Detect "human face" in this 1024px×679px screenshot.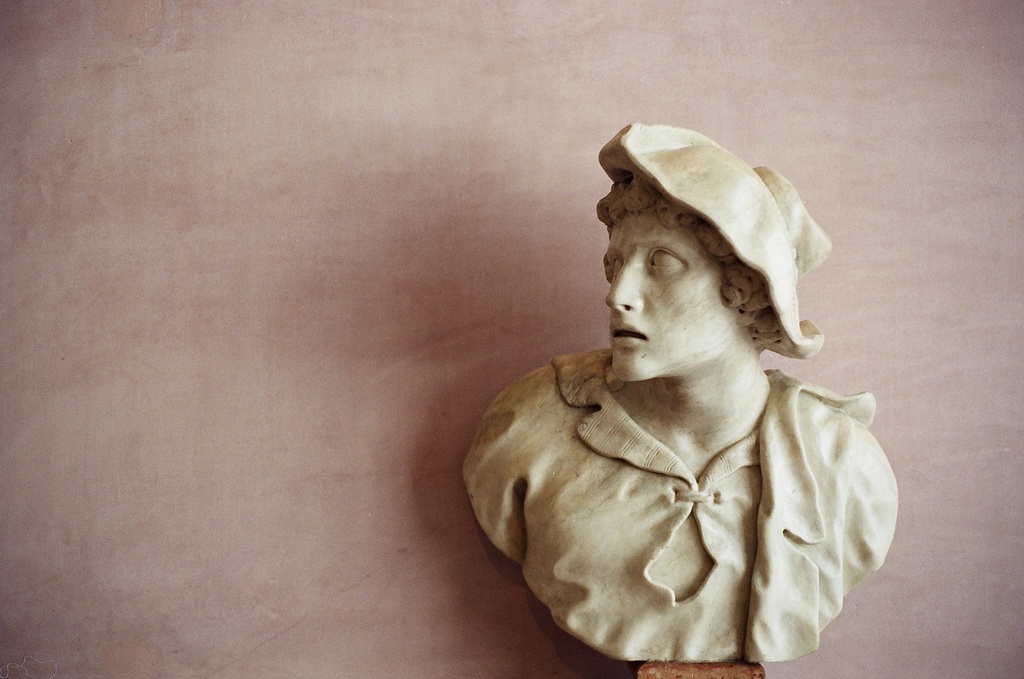
Detection: box=[604, 223, 730, 383].
